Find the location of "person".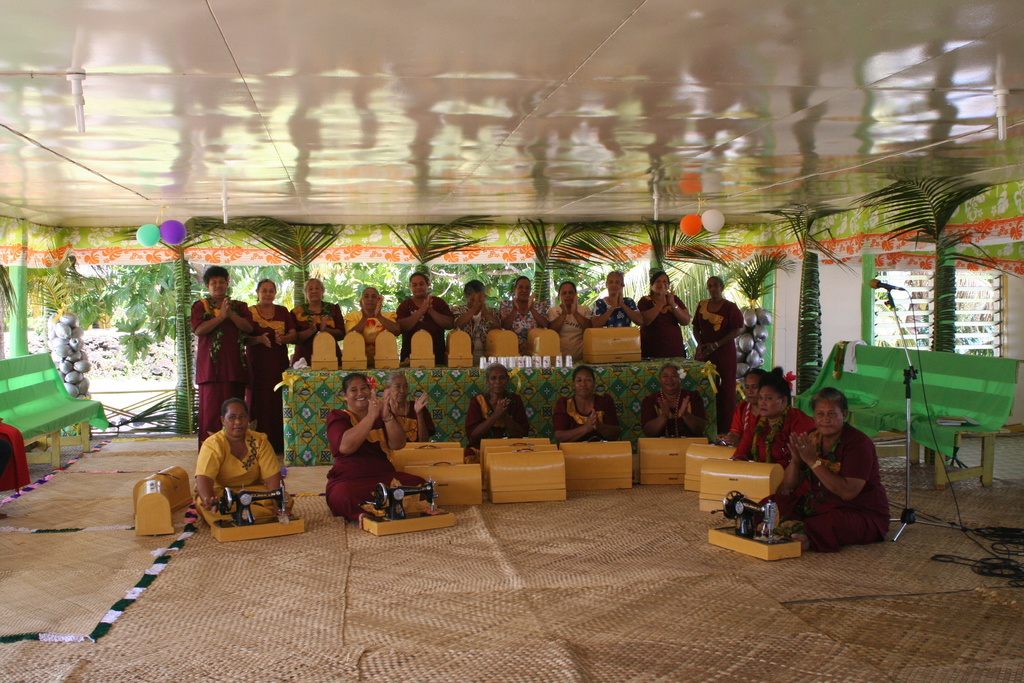
Location: [x1=634, y1=269, x2=694, y2=363].
